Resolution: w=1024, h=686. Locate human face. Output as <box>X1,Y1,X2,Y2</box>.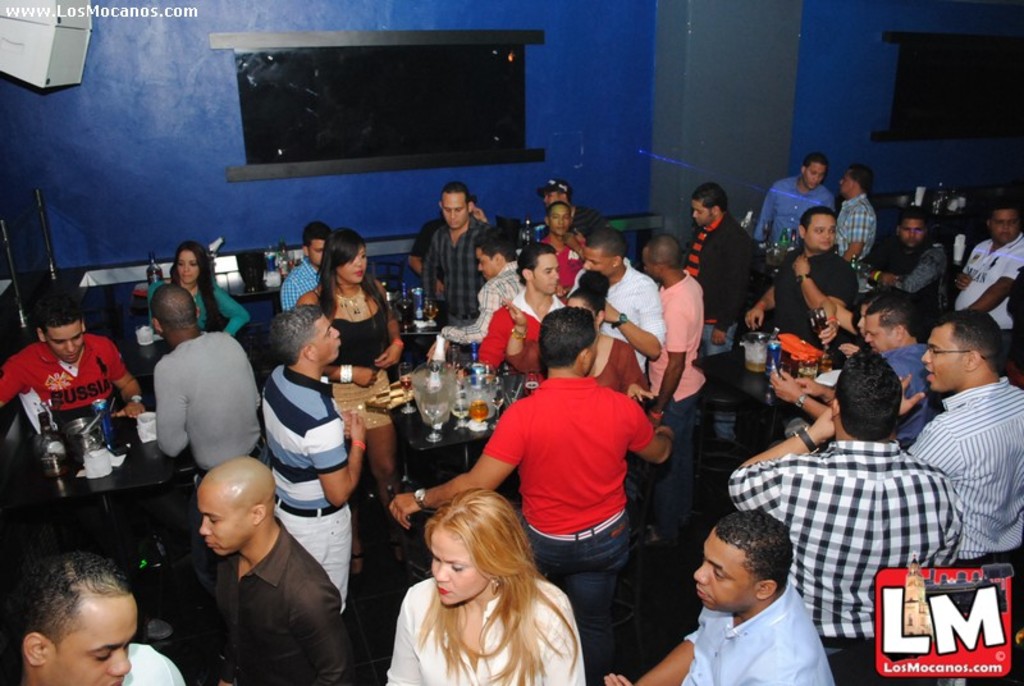
<box>991,209,1014,241</box>.
